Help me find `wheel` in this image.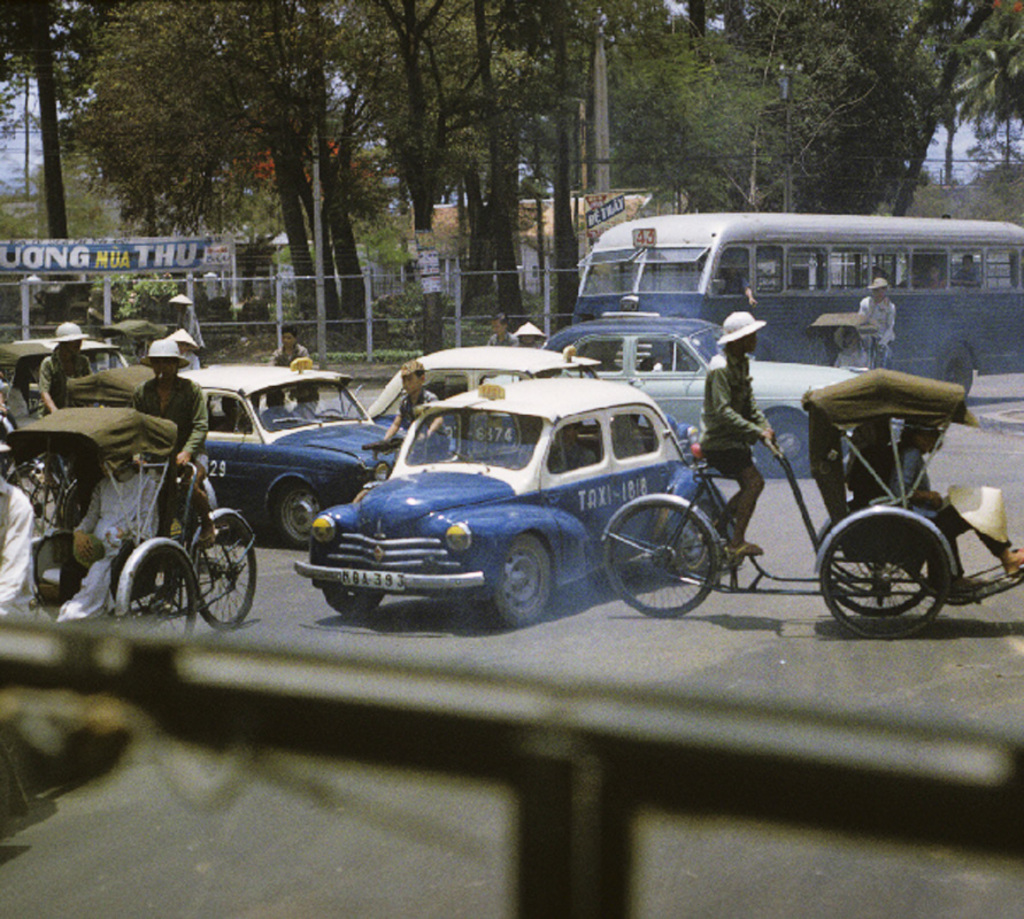
Found it: box=[760, 411, 809, 477].
